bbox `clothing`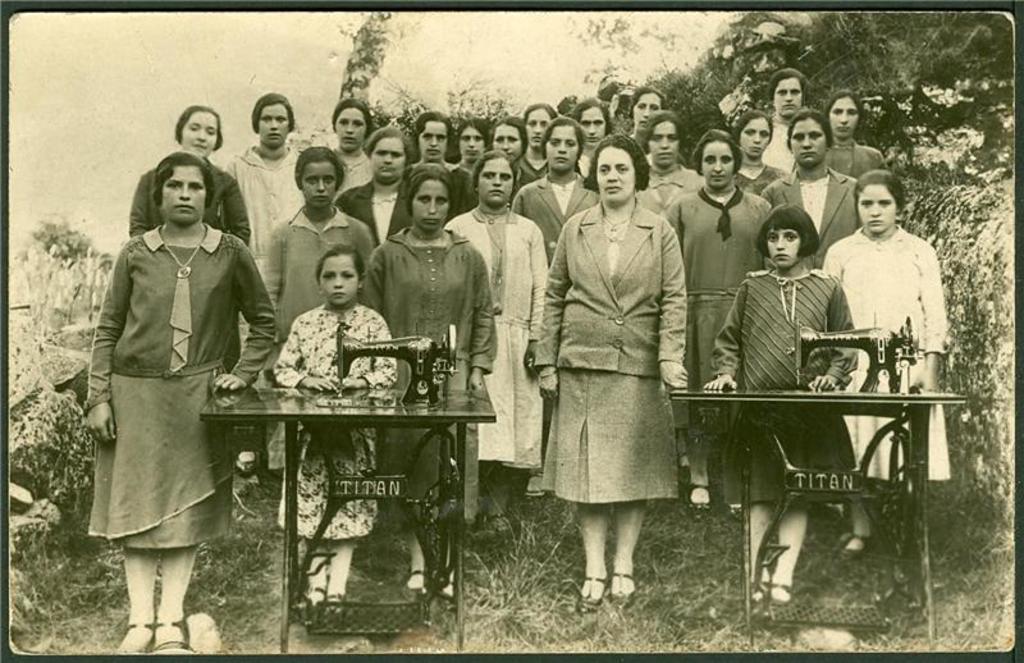
<region>516, 174, 596, 271</region>
